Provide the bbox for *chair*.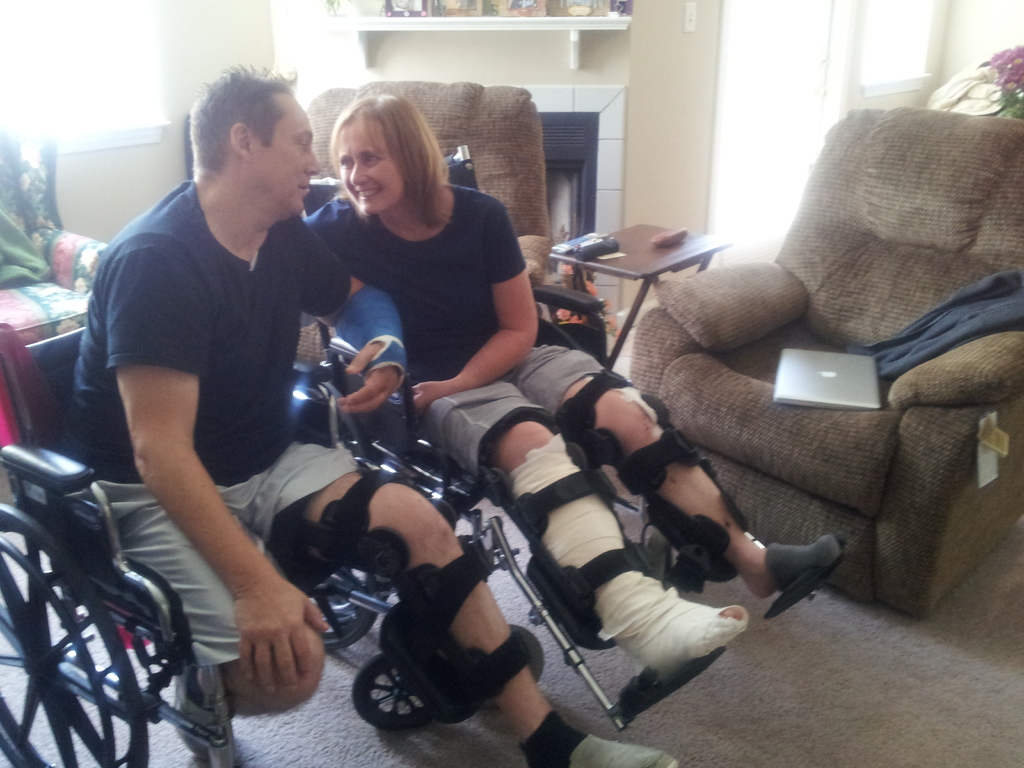
628,105,1023,621.
